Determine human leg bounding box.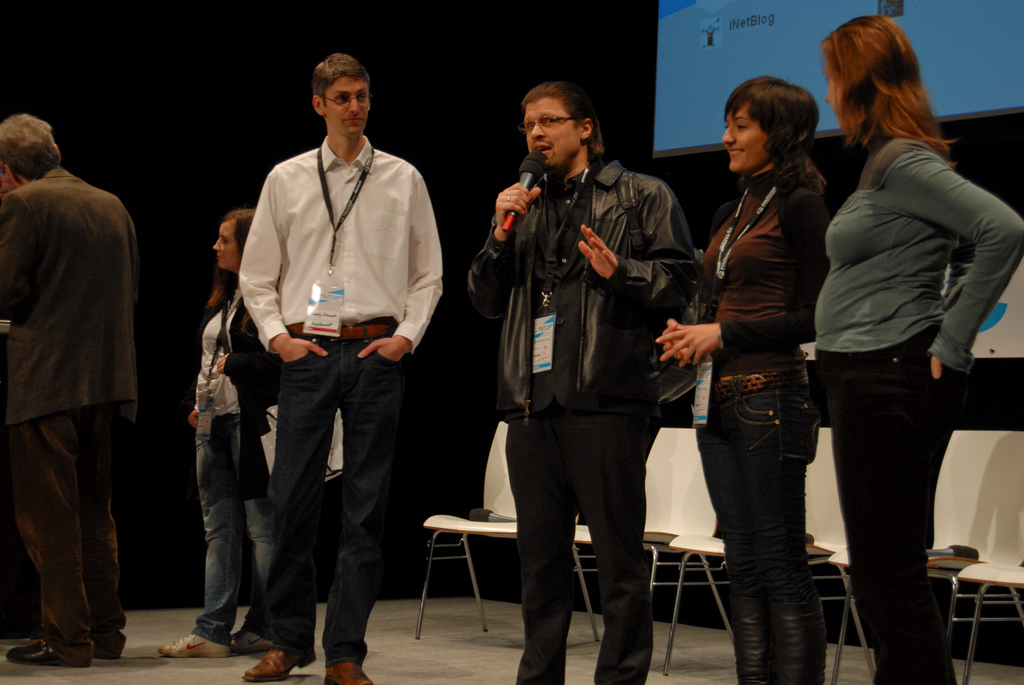
Determined: box(84, 397, 113, 660).
